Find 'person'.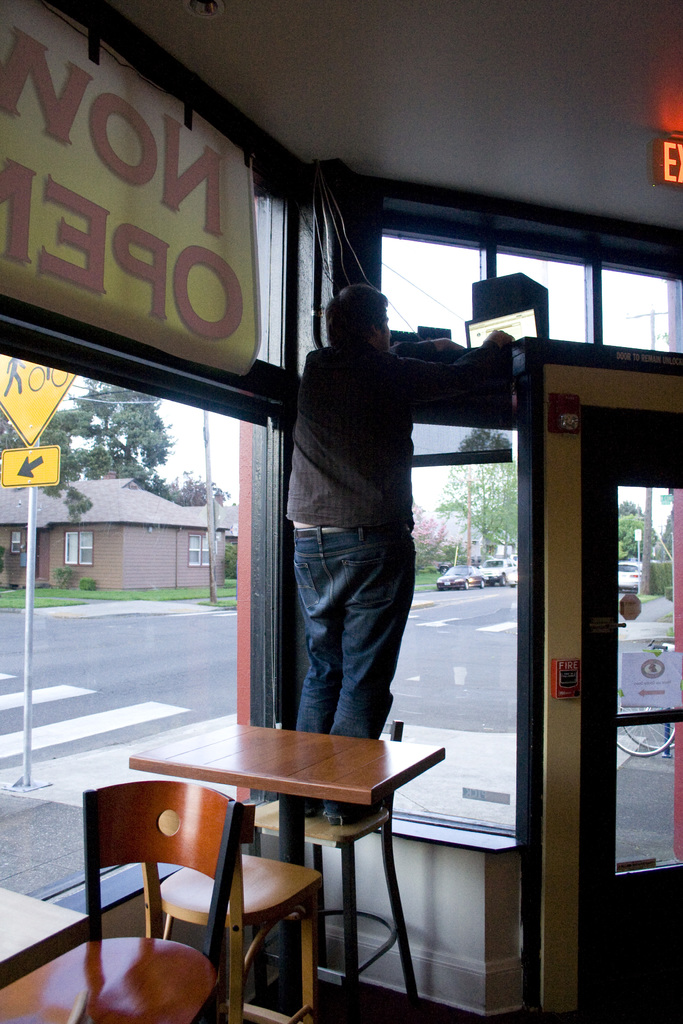
[left=259, top=260, right=465, bottom=790].
